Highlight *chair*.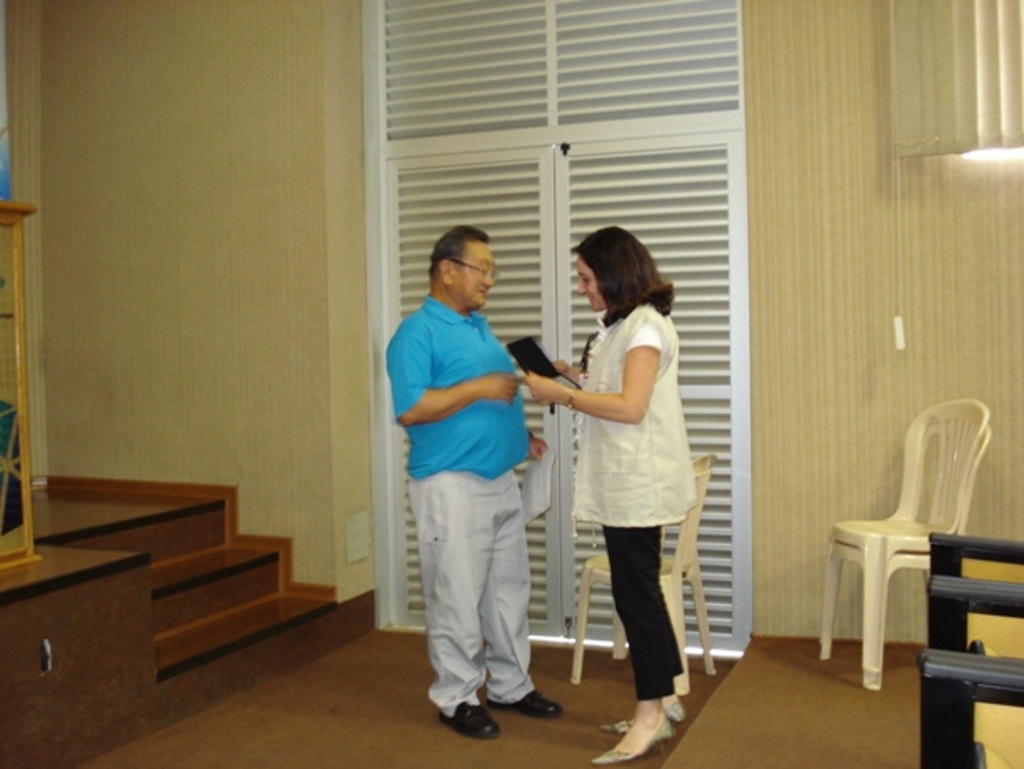
Highlighted region: 926/527/1022/647.
